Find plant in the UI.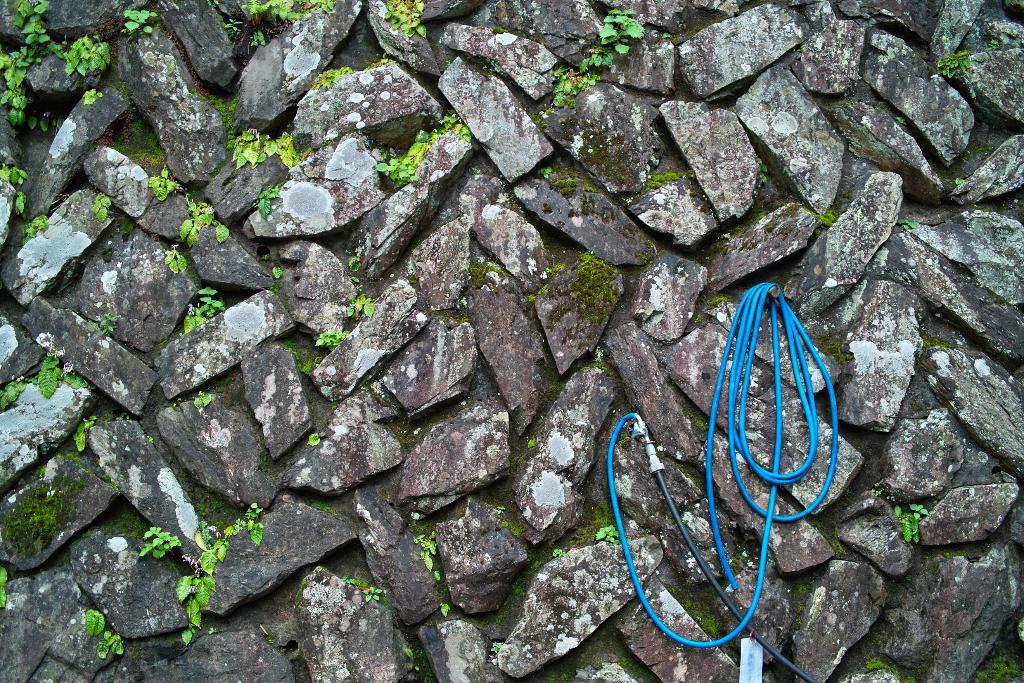
UI element at (74, 416, 96, 457).
